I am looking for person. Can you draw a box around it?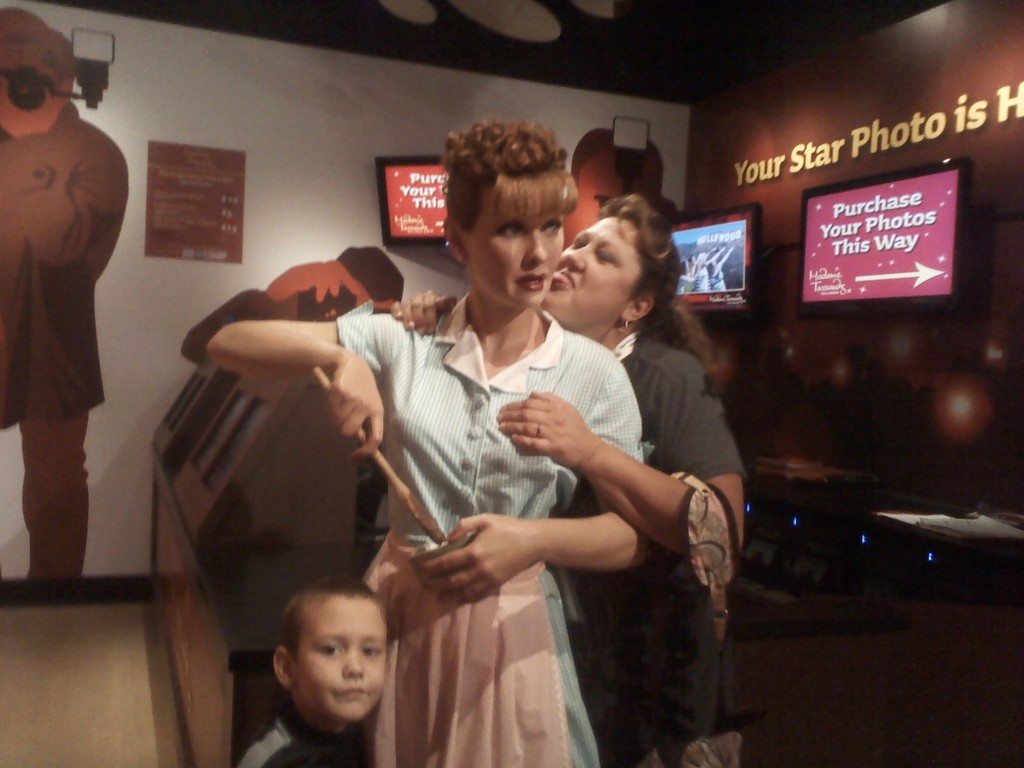
Sure, the bounding box is bbox(687, 246, 717, 289).
